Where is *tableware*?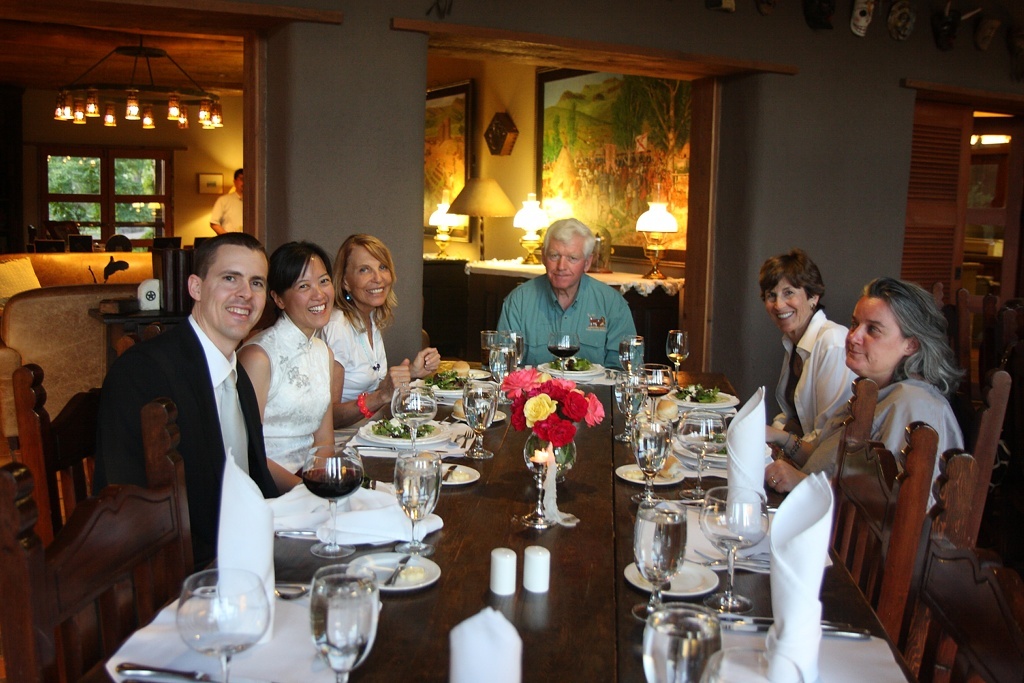
635:410:679:487.
